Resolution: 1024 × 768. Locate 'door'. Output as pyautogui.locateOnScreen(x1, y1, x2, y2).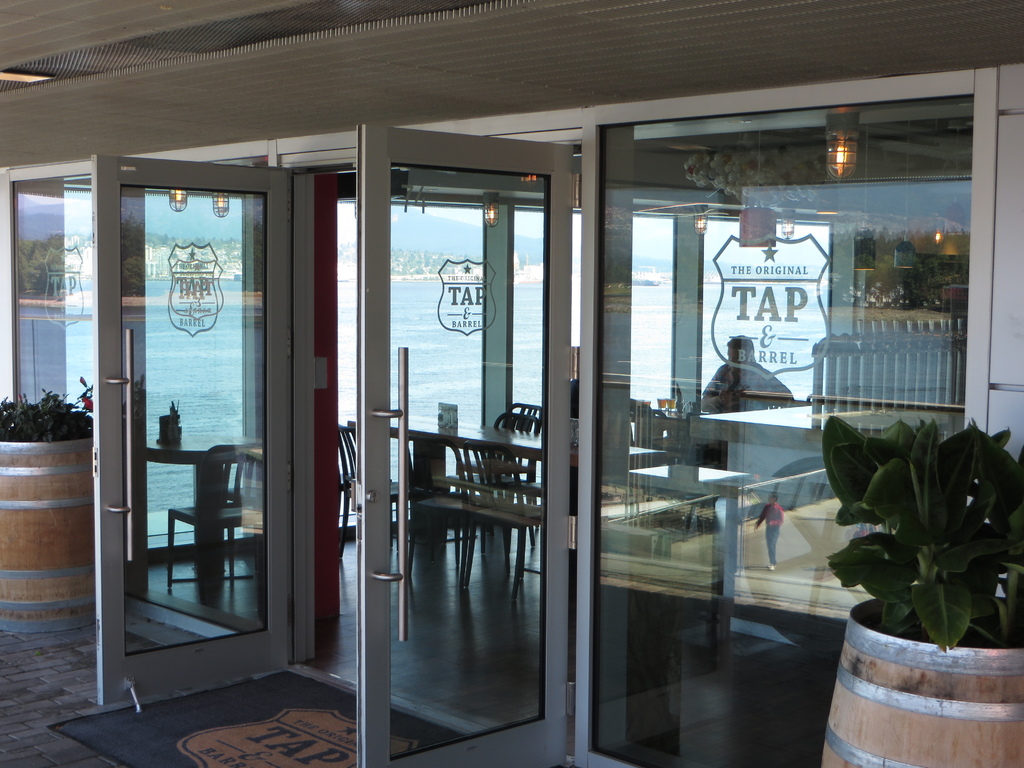
pyautogui.locateOnScreen(356, 118, 573, 767).
